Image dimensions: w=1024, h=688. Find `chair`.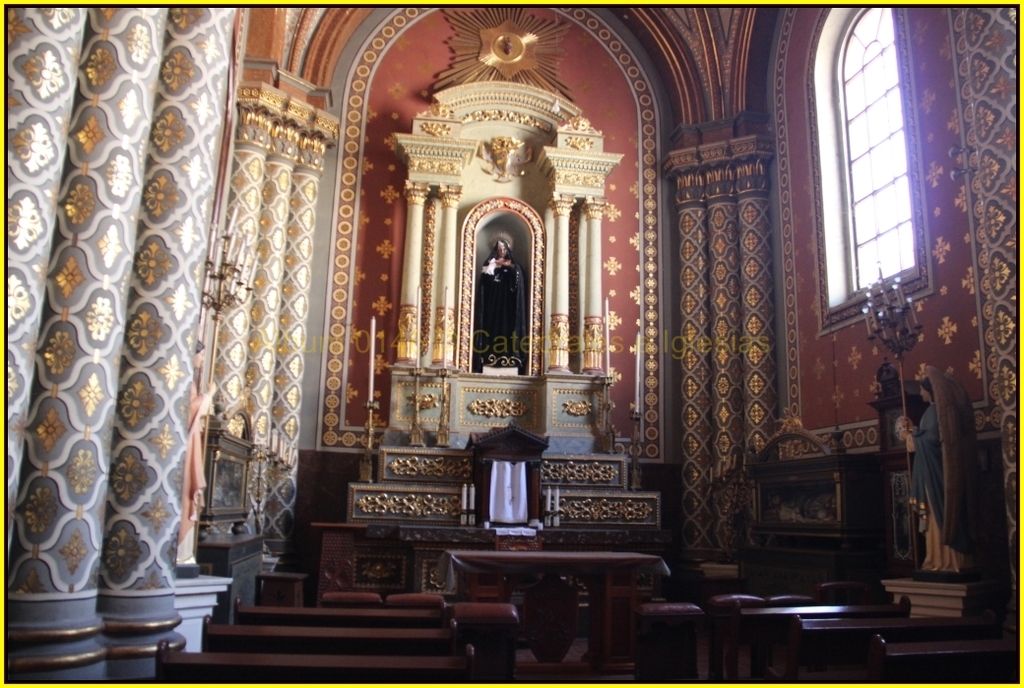
select_region(631, 604, 706, 687).
